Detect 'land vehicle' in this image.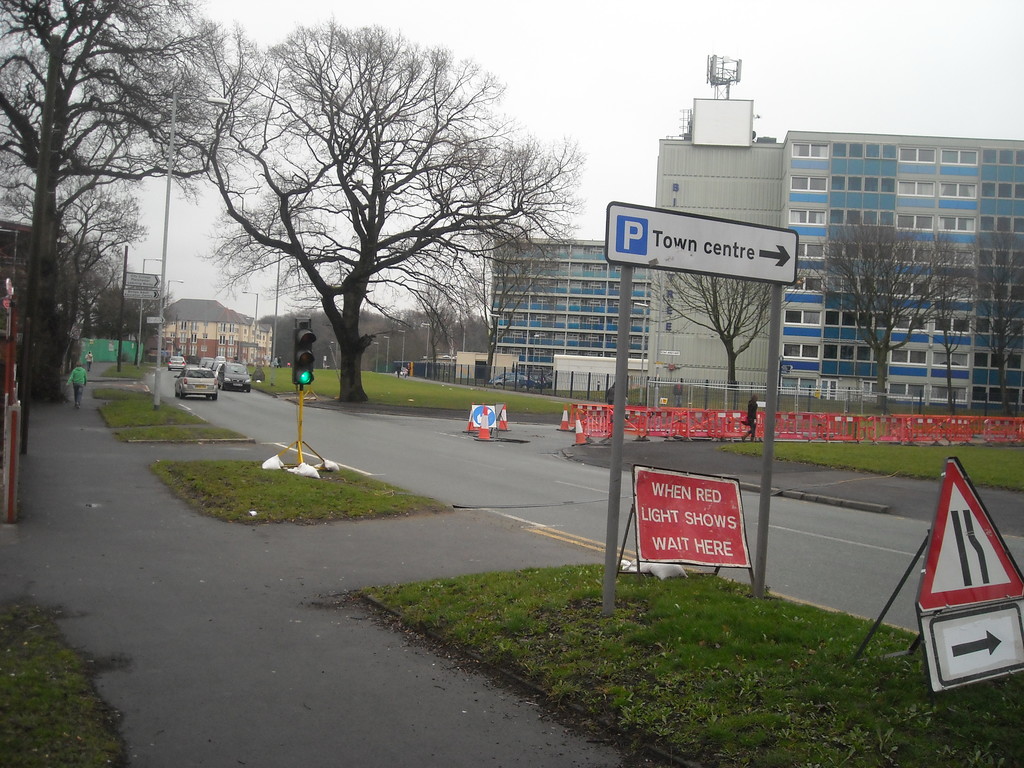
Detection: pyautogui.locateOnScreen(198, 355, 216, 369).
